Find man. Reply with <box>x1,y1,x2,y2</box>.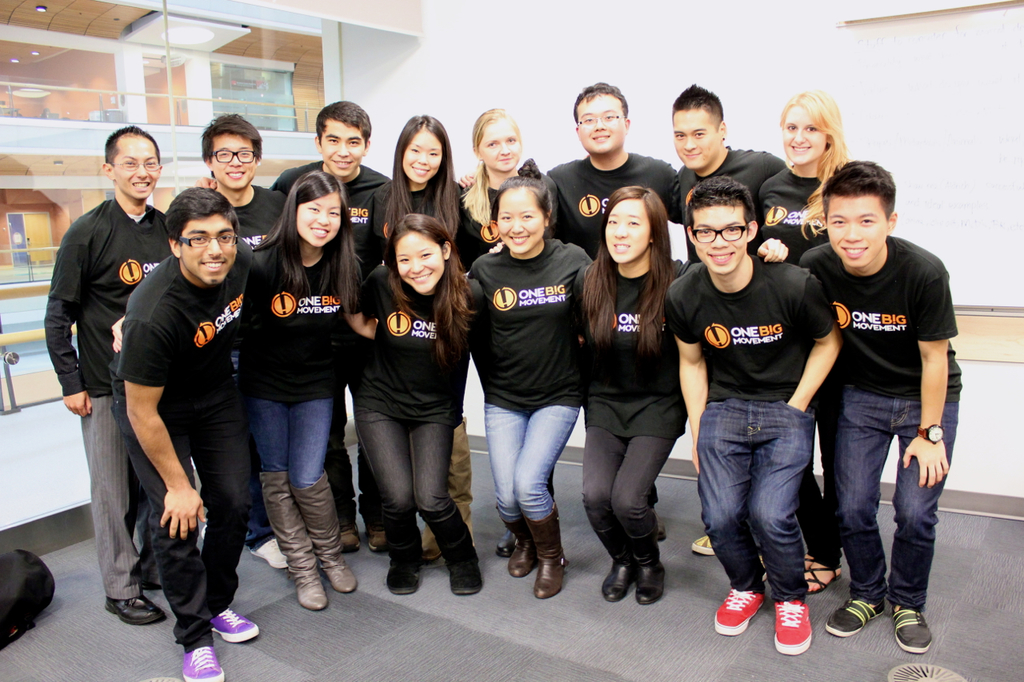
<box>670,175,816,656</box>.
